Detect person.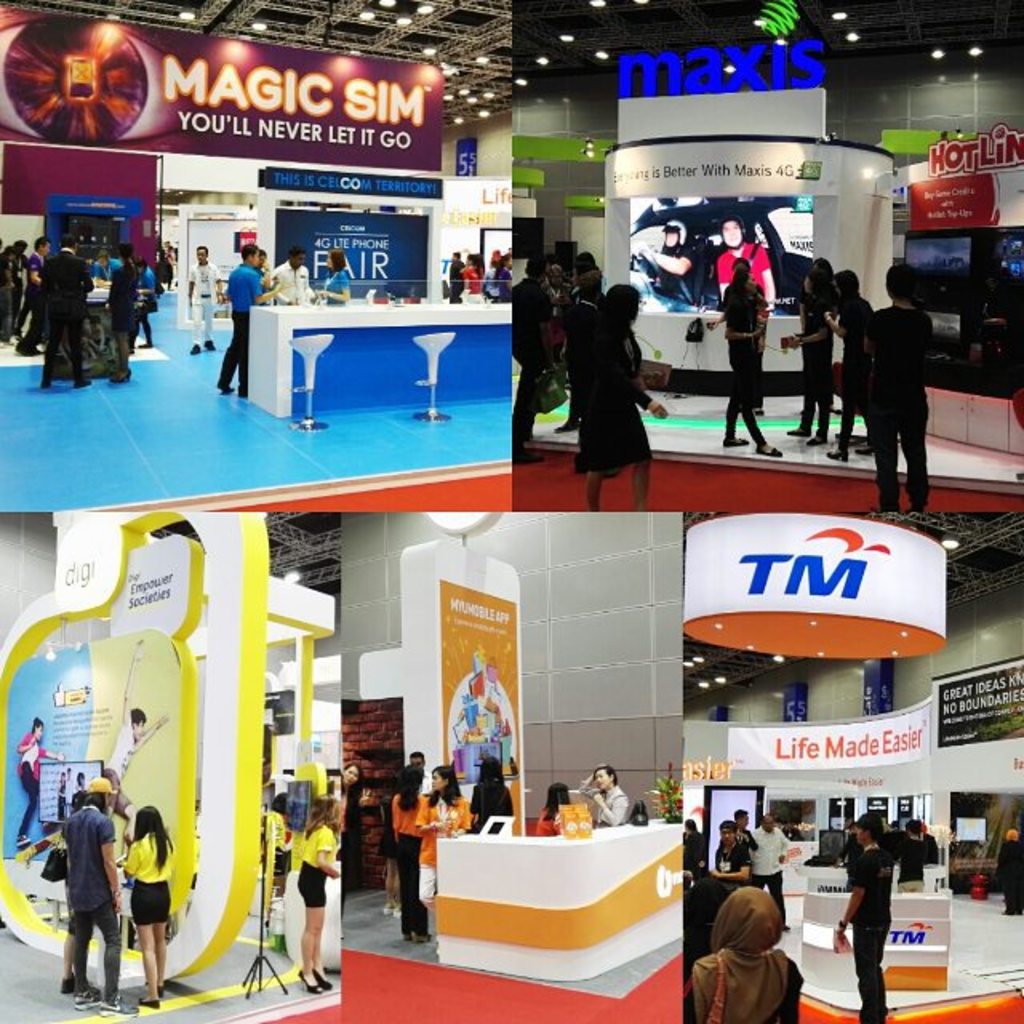
Detected at <box>474,746,515,845</box>.
